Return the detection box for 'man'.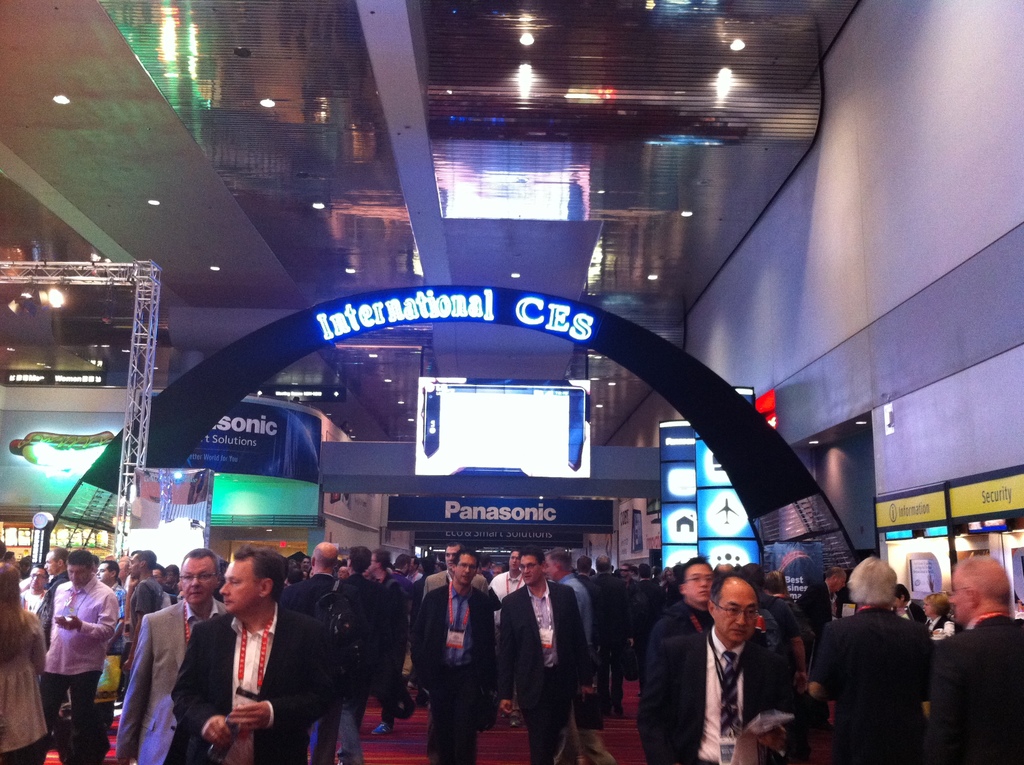
(122,549,165,663).
